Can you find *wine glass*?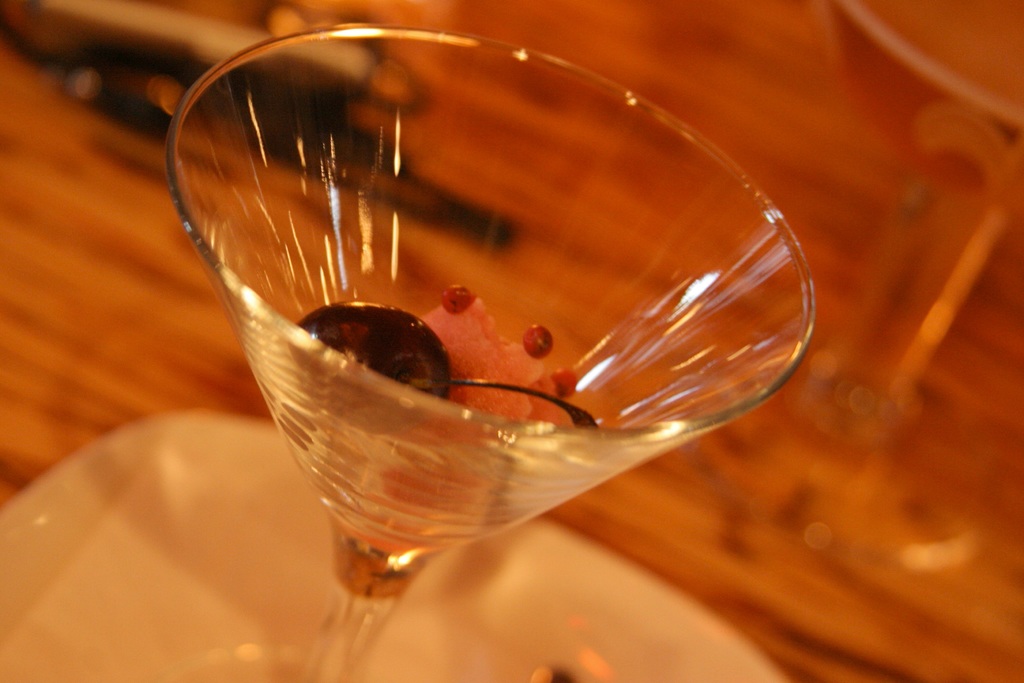
Yes, bounding box: 163/21/816/682.
